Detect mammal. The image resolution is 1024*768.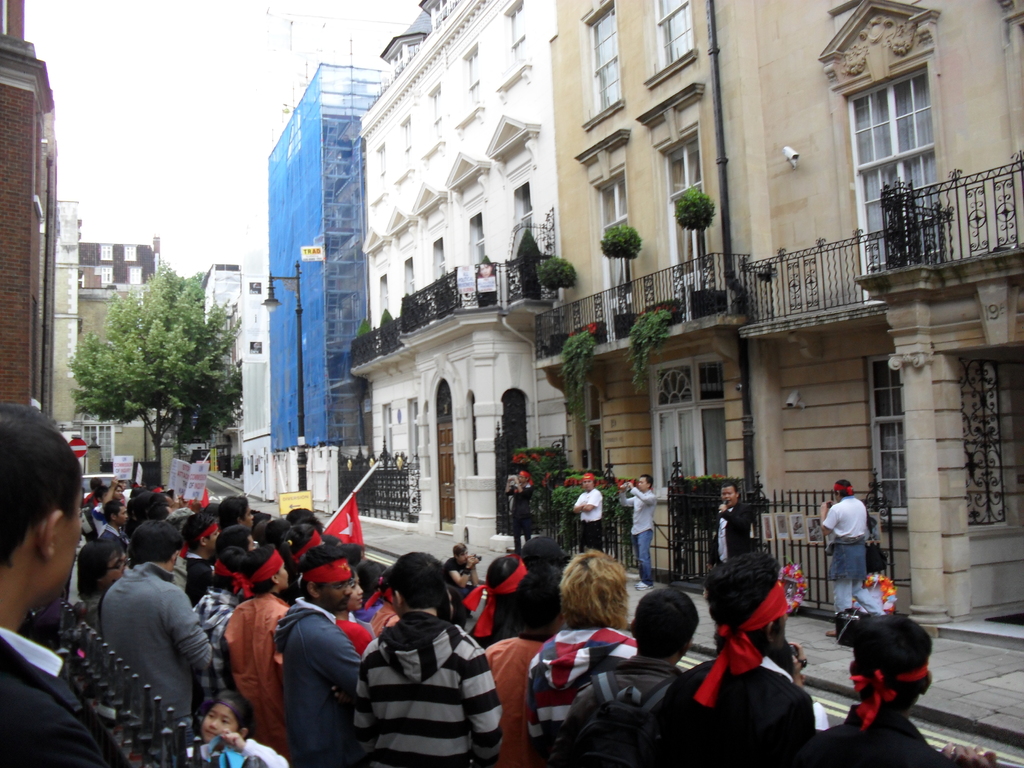
Rect(690, 556, 822, 760).
